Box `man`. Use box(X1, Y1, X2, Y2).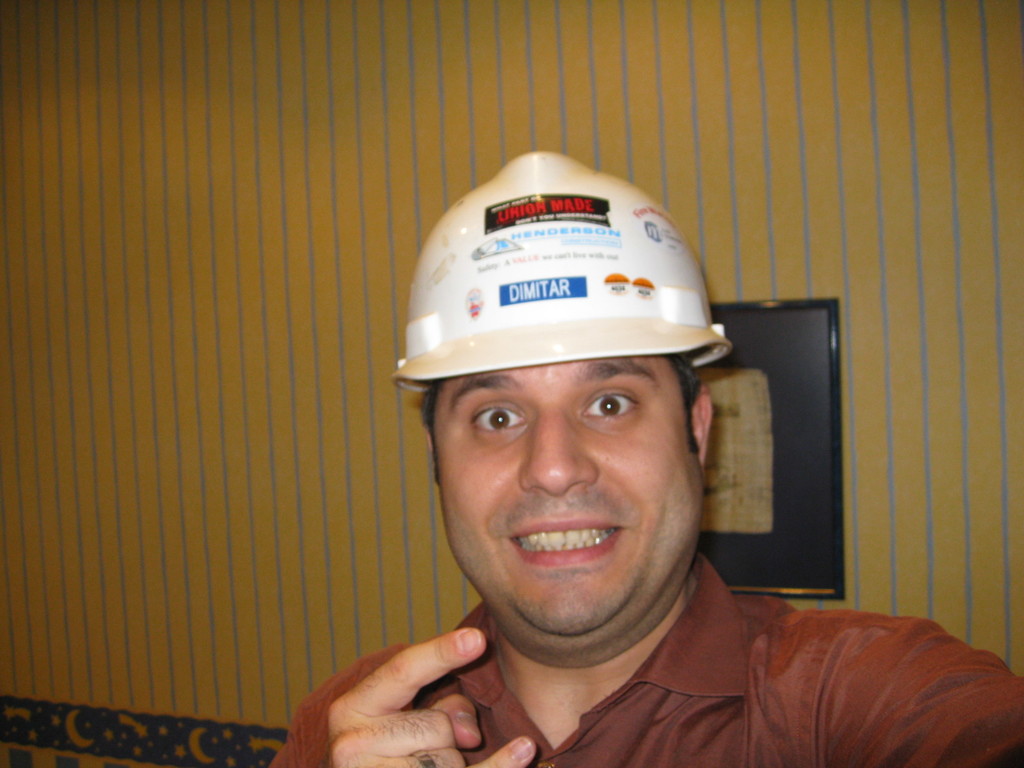
box(289, 200, 934, 756).
